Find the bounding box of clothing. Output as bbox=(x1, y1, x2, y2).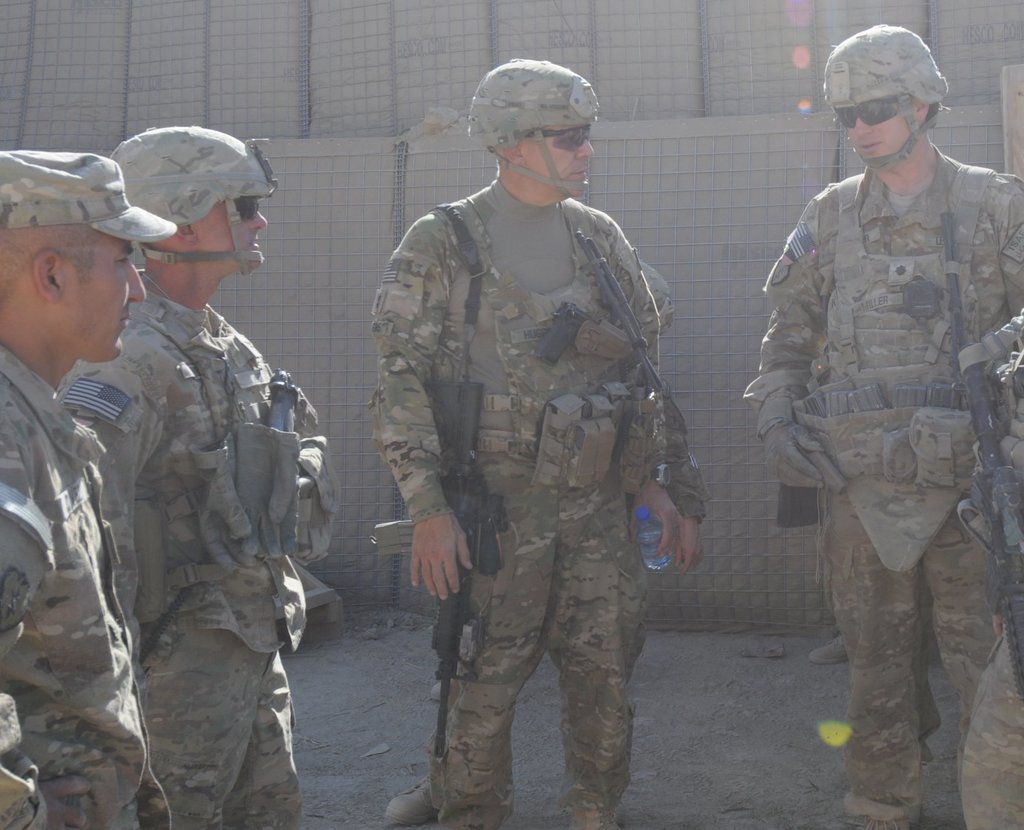
bbox=(429, 260, 705, 740).
